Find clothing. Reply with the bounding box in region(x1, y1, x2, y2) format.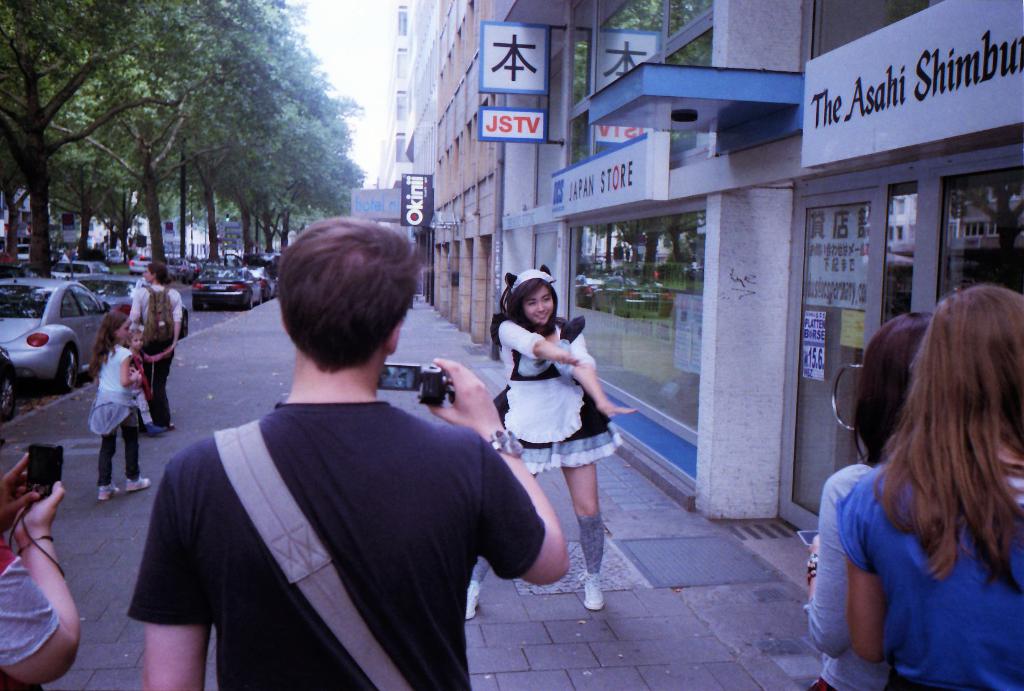
region(0, 529, 63, 673).
